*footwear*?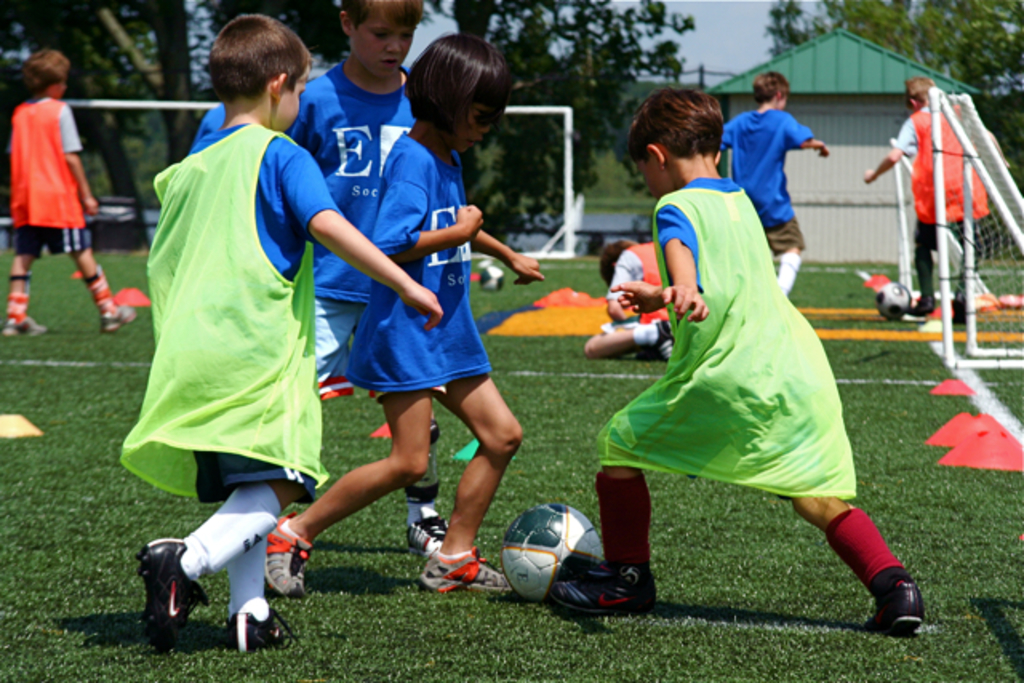
select_region(133, 529, 205, 643)
